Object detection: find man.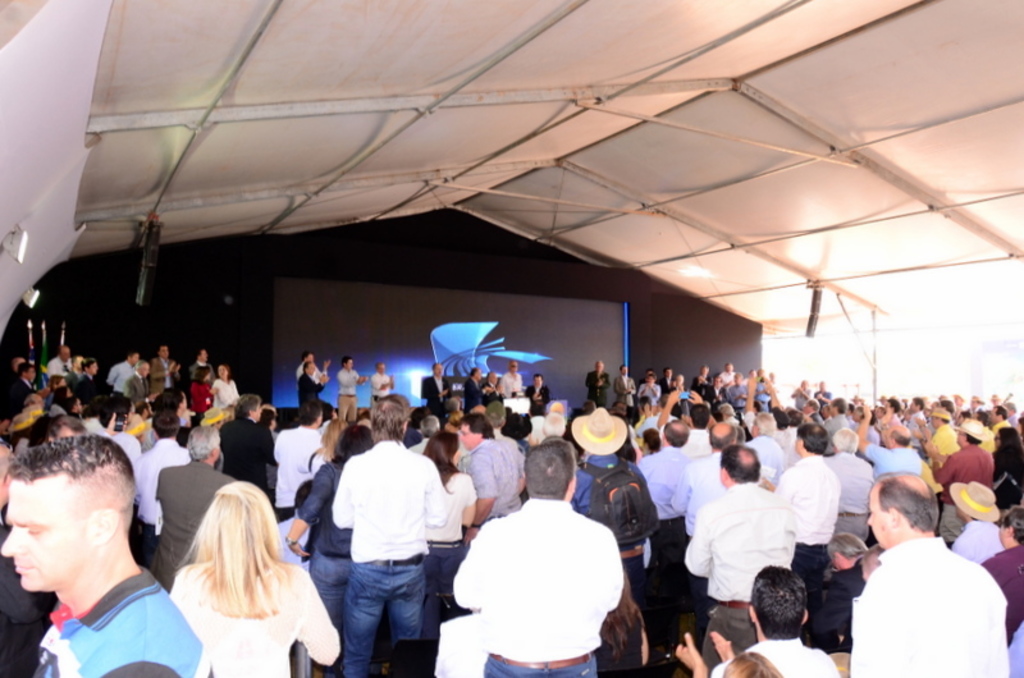
{"x1": 669, "y1": 565, "x2": 837, "y2": 677}.
